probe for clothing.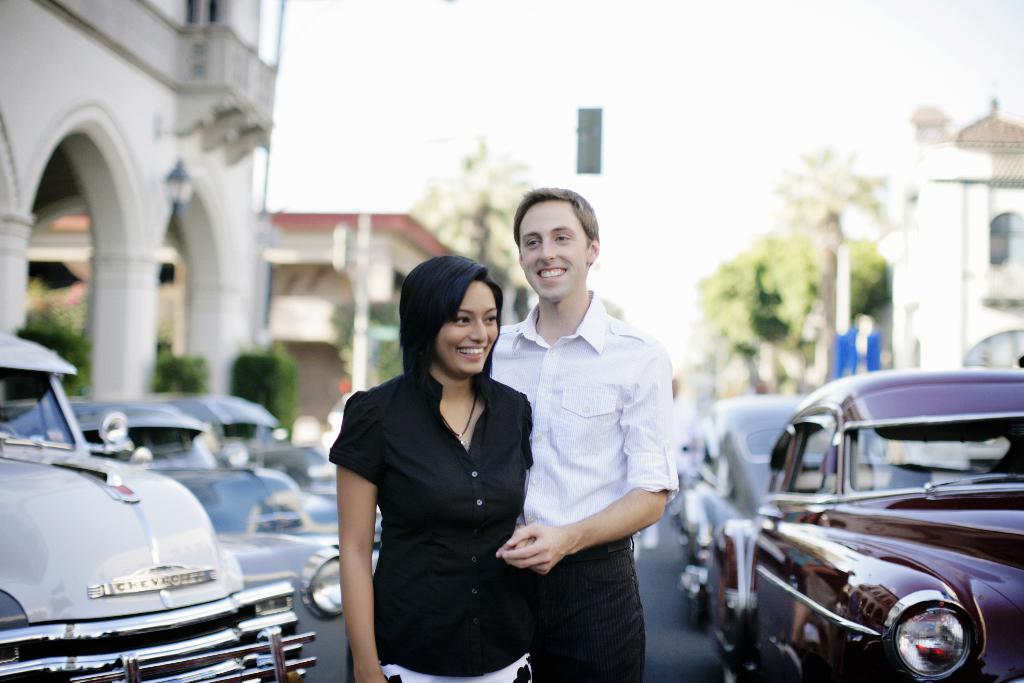
Probe result: l=322, t=360, r=536, b=682.
